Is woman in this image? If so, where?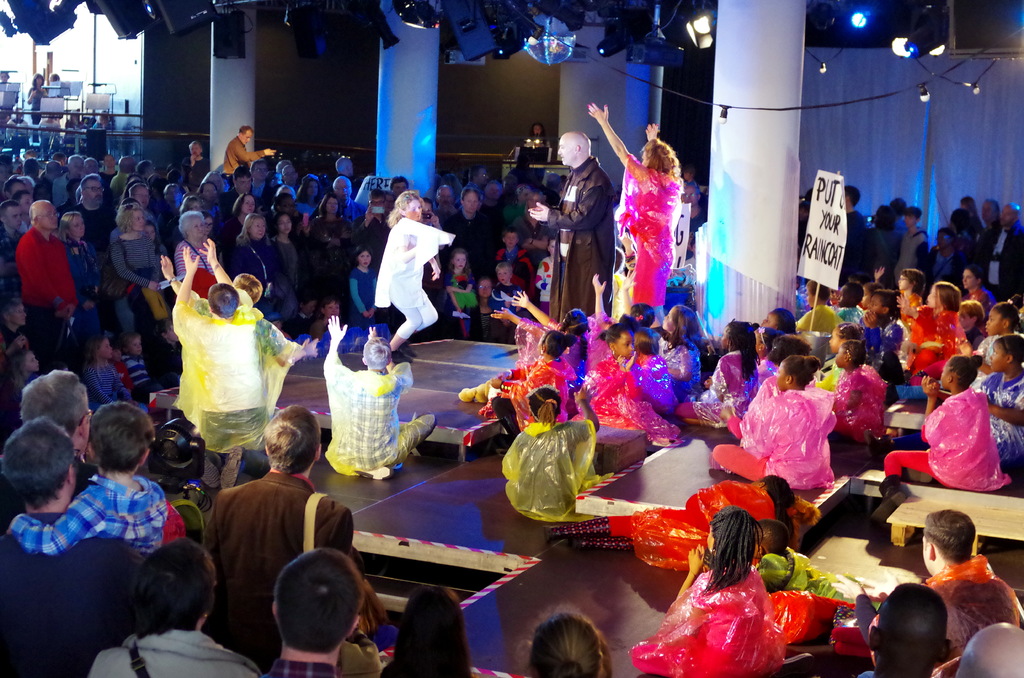
Yes, at bbox=(164, 186, 187, 209).
